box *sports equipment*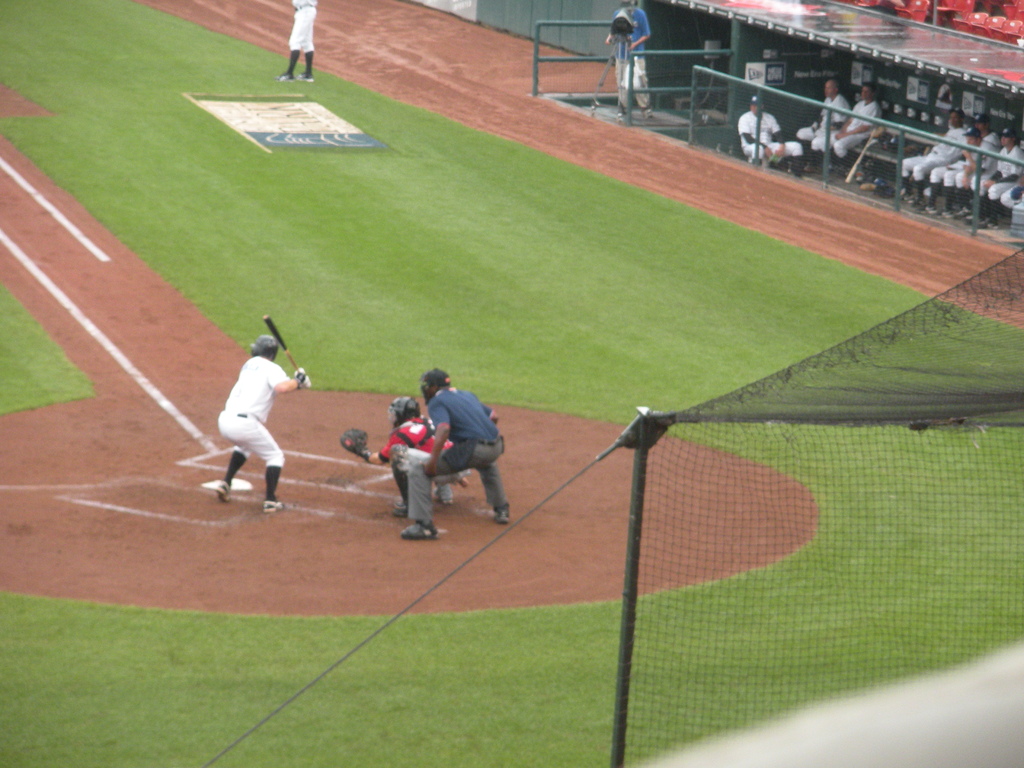
bbox(266, 499, 287, 512)
